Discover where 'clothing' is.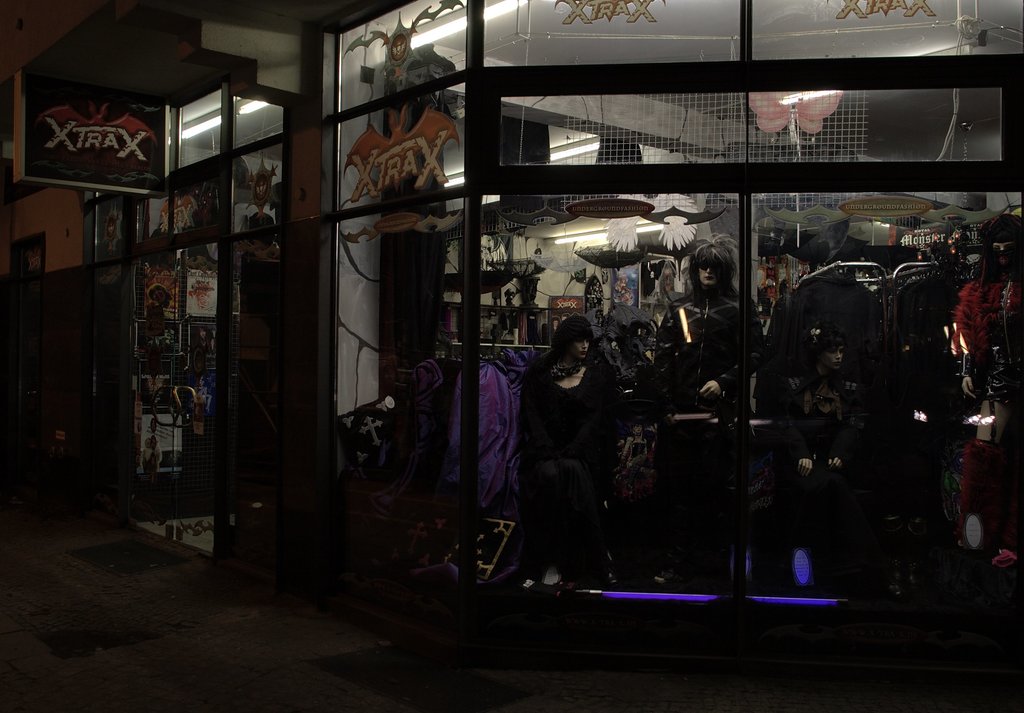
Discovered at 525, 356, 621, 572.
